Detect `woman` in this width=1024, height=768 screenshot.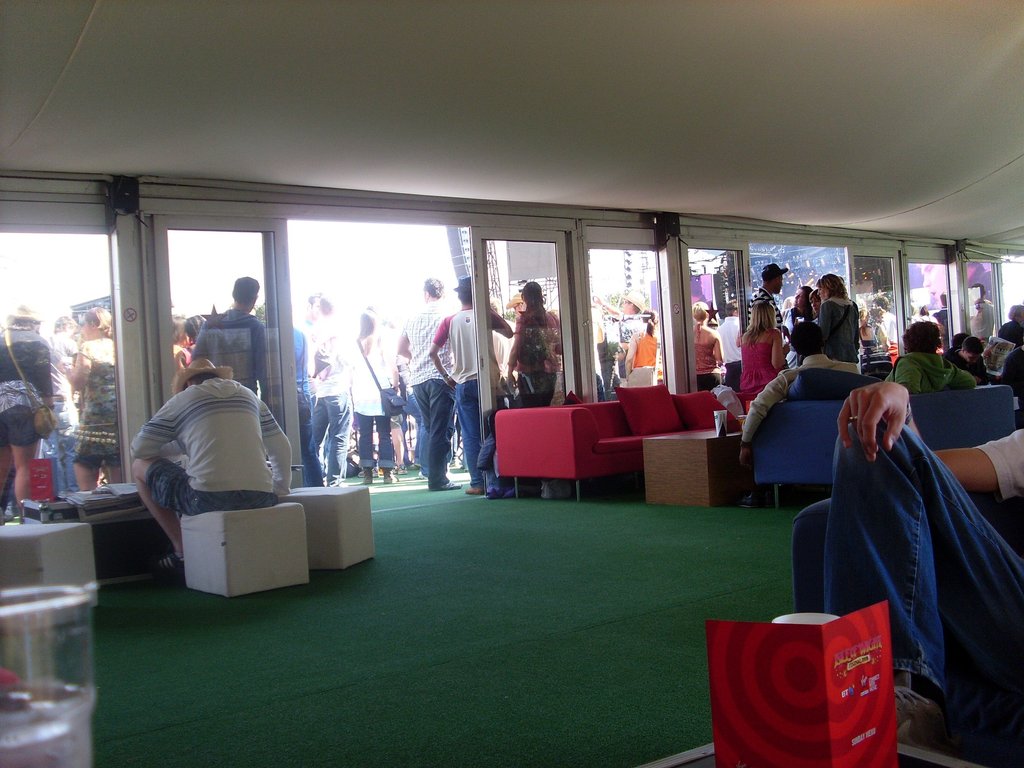
Detection: bbox=(858, 307, 881, 348).
